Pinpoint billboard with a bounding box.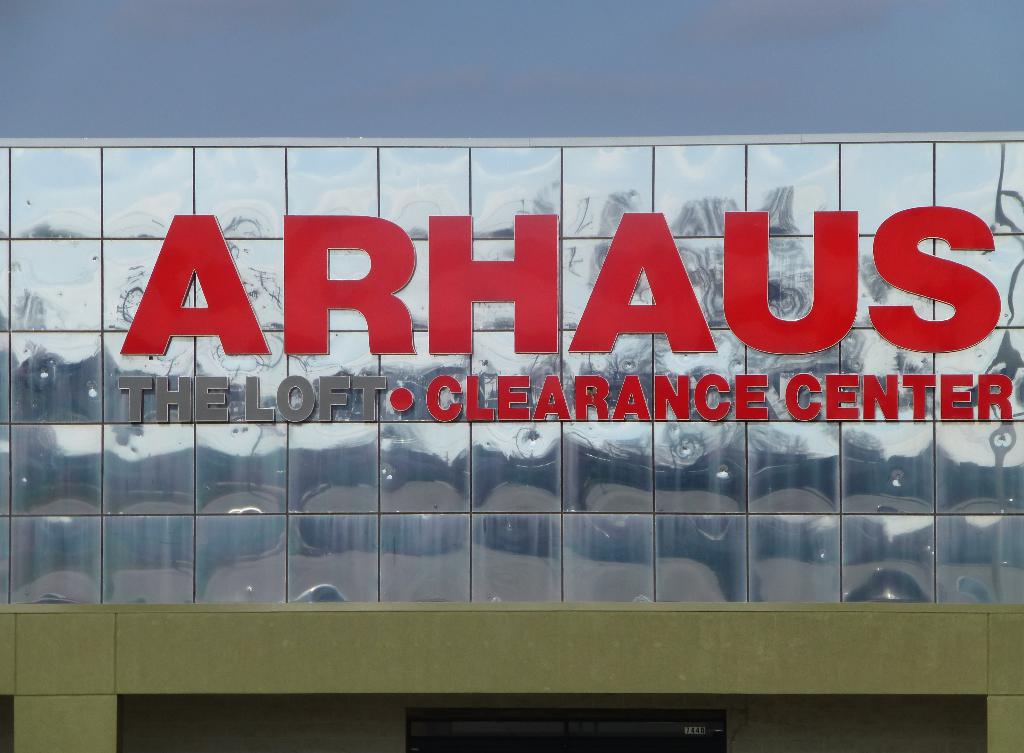
0 135 1023 608.
